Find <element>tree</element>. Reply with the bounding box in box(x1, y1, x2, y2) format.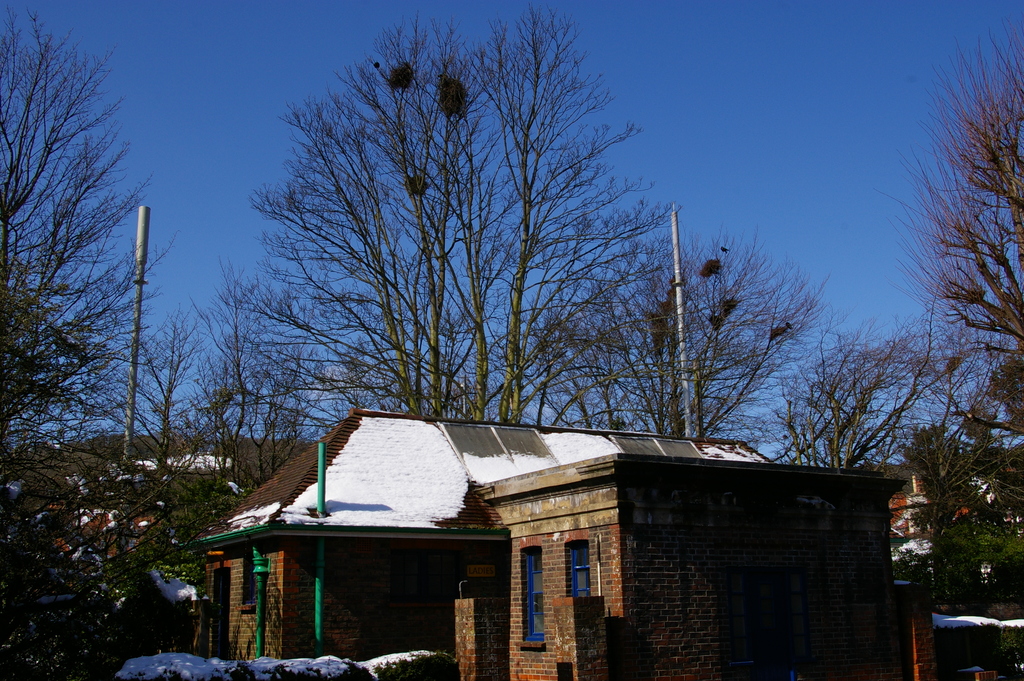
box(909, 414, 1023, 611).
